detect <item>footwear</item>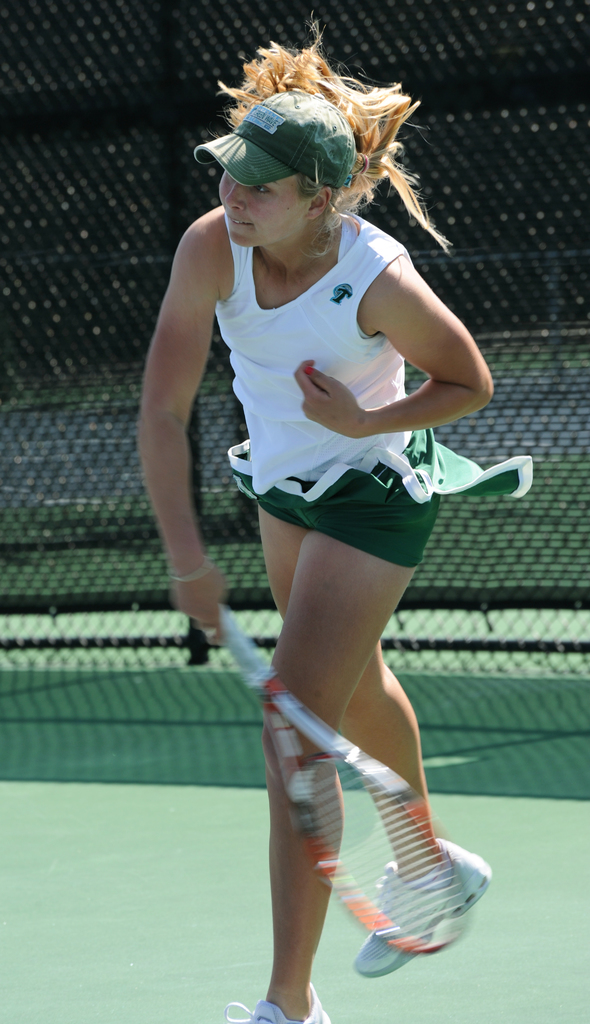
[351,835,493,979]
